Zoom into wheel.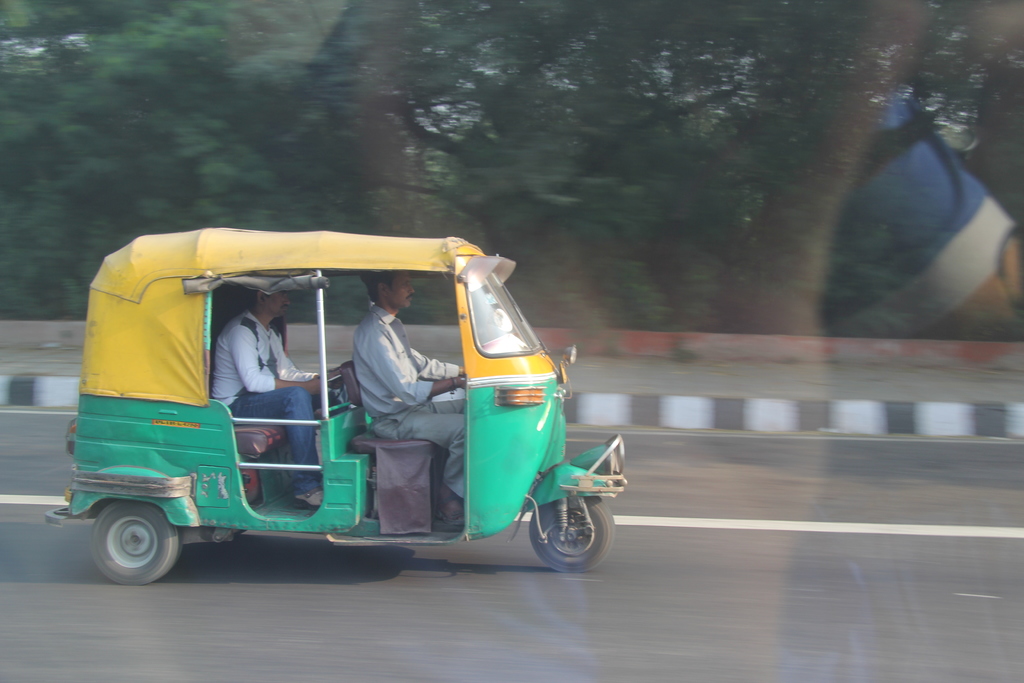
Zoom target: (88, 499, 178, 586).
